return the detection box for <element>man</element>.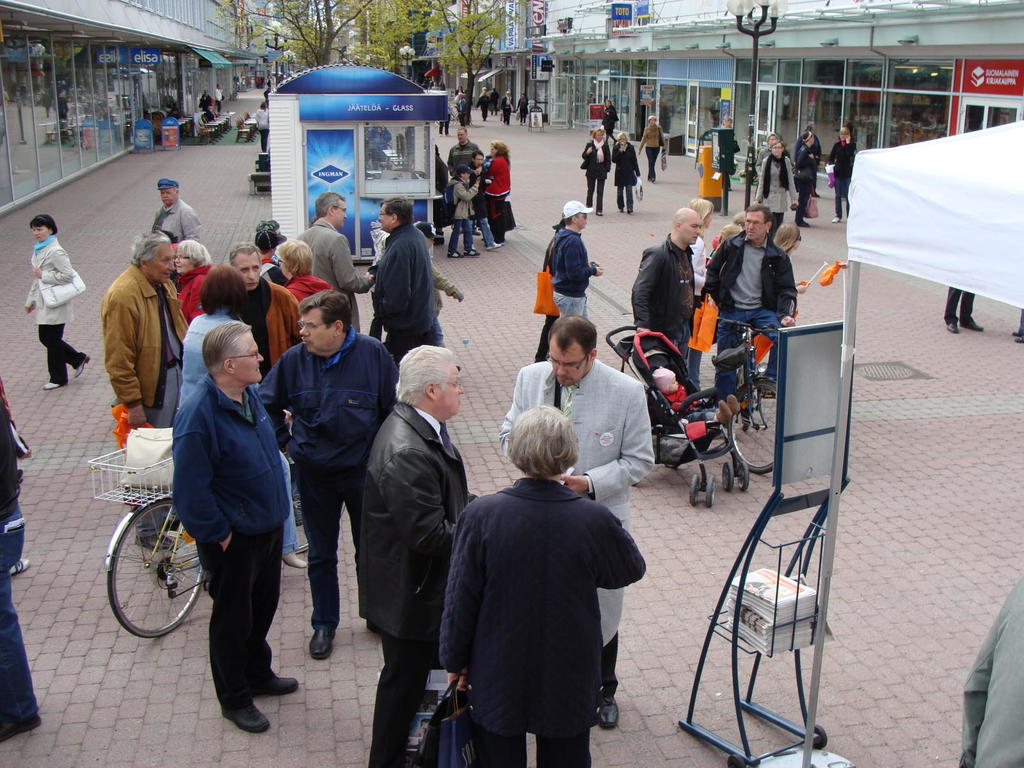
451:124:477:182.
